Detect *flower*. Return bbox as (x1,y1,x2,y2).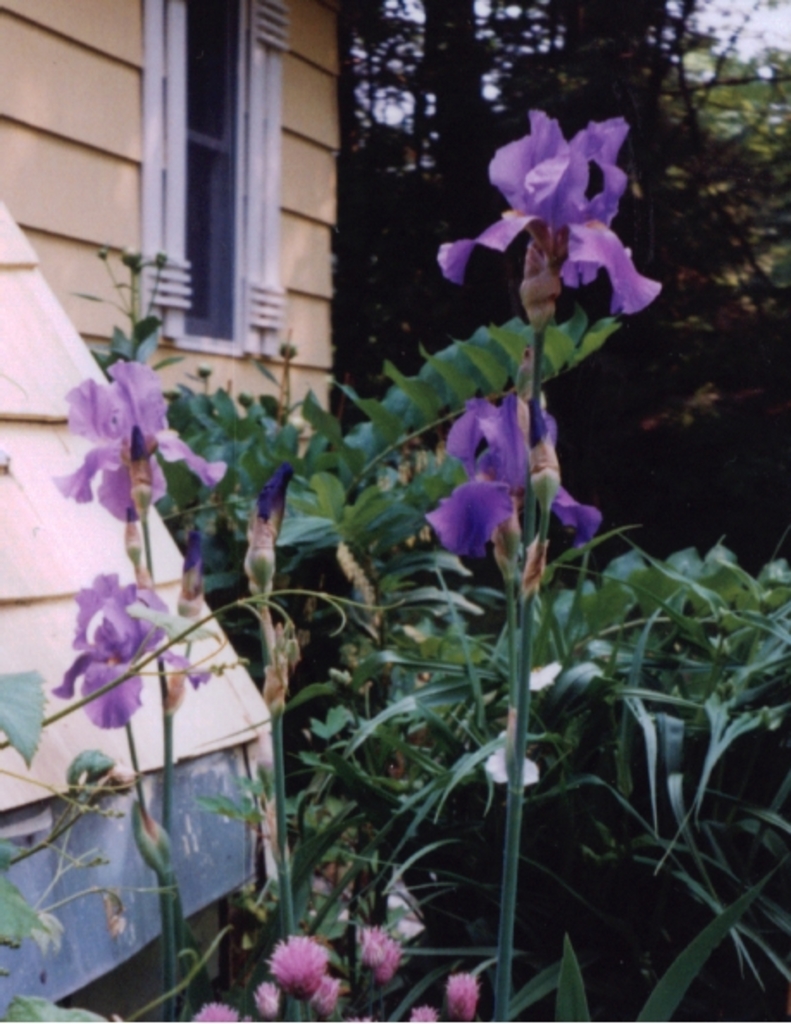
(43,355,226,522).
